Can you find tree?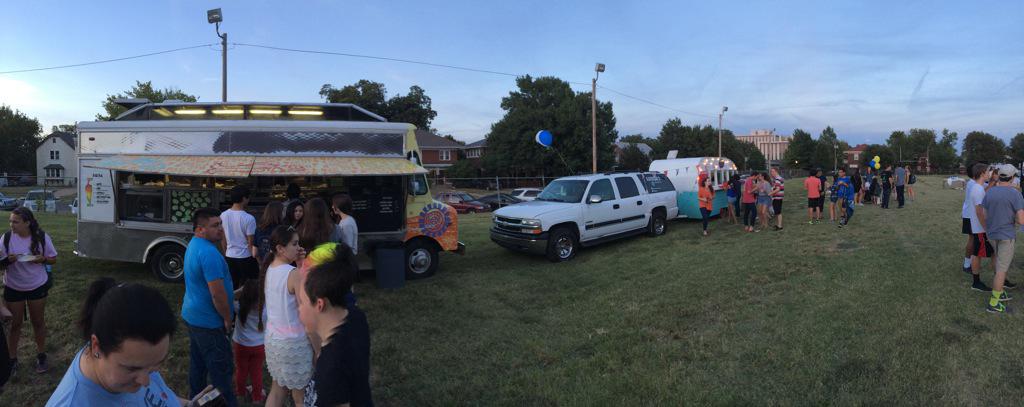
Yes, bounding box: (94, 74, 206, 118).
